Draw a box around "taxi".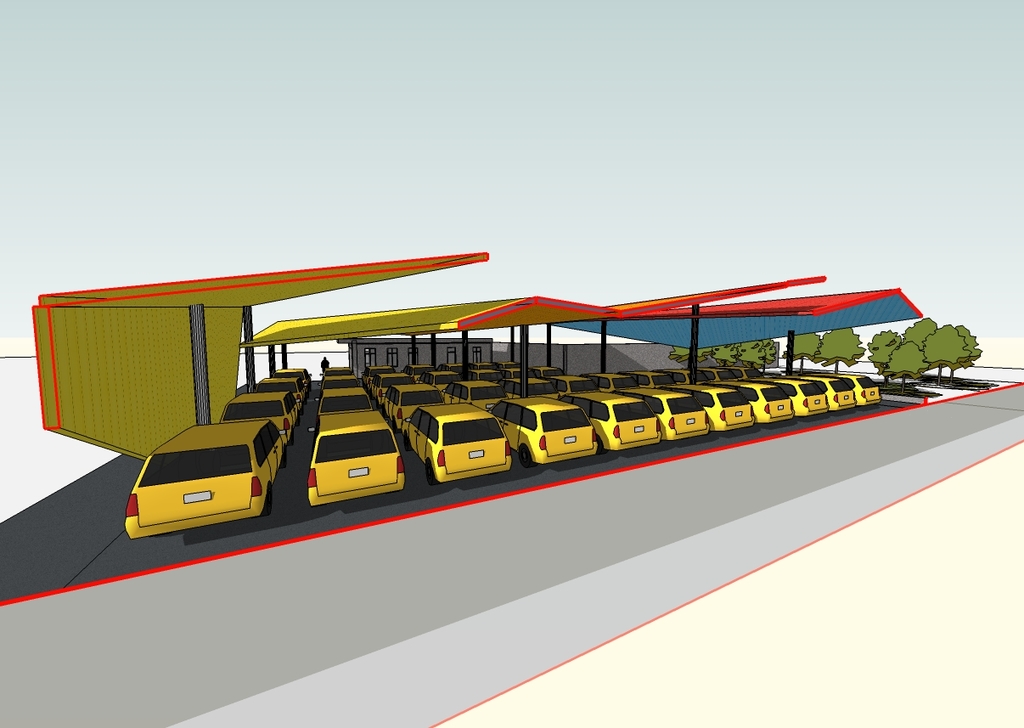
847, 373, 881, 406.
